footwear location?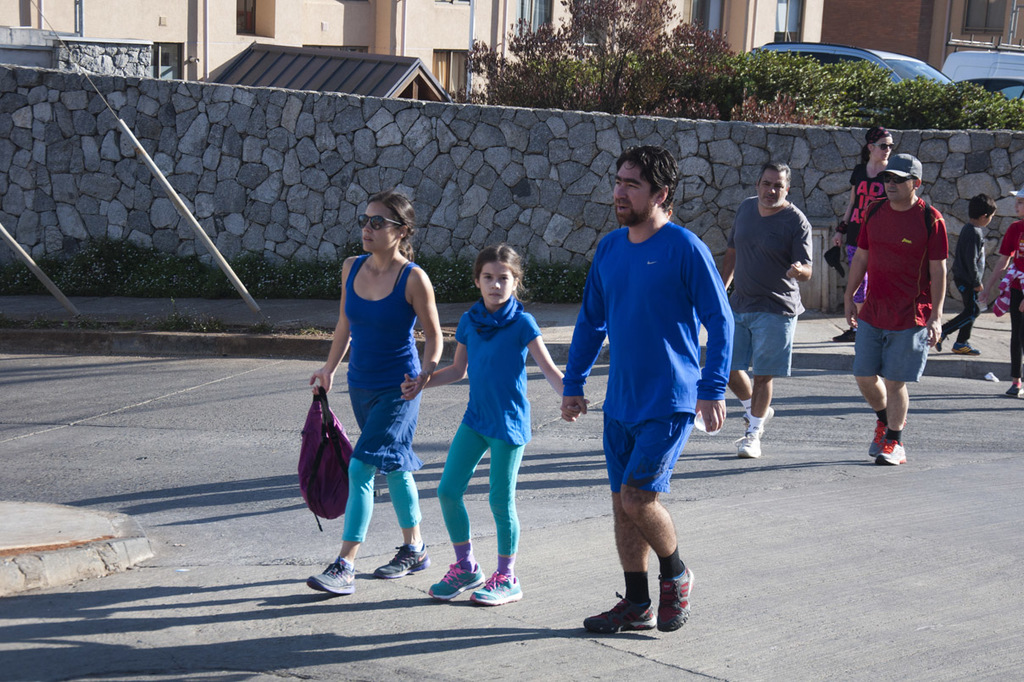
region(427, 557, 487, 601)
